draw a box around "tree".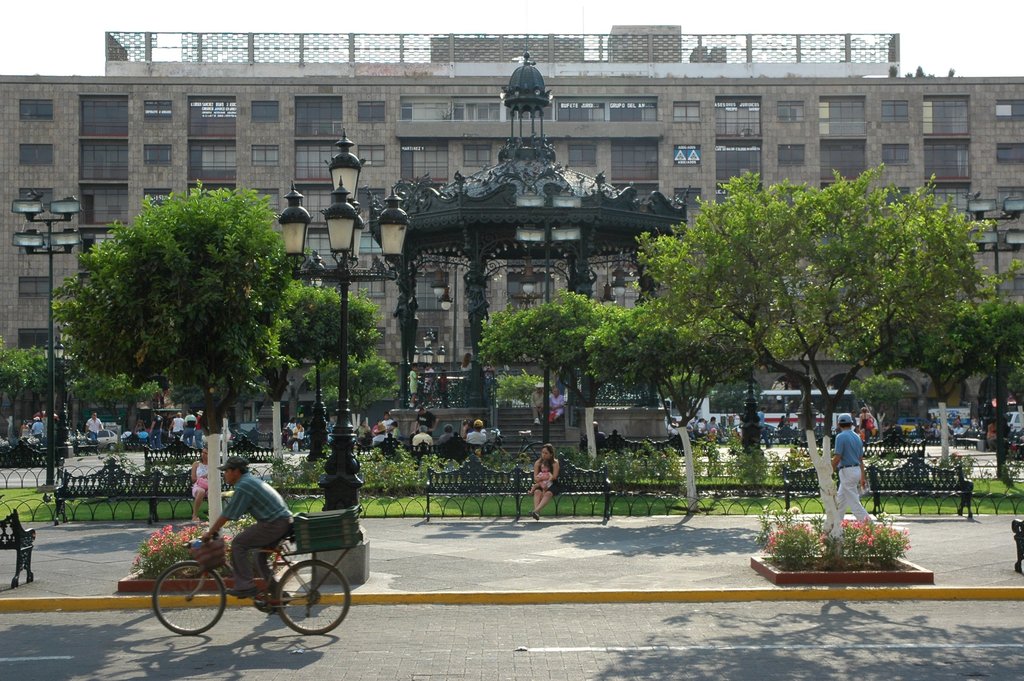
select_region(916, 299, 1023, 440).
